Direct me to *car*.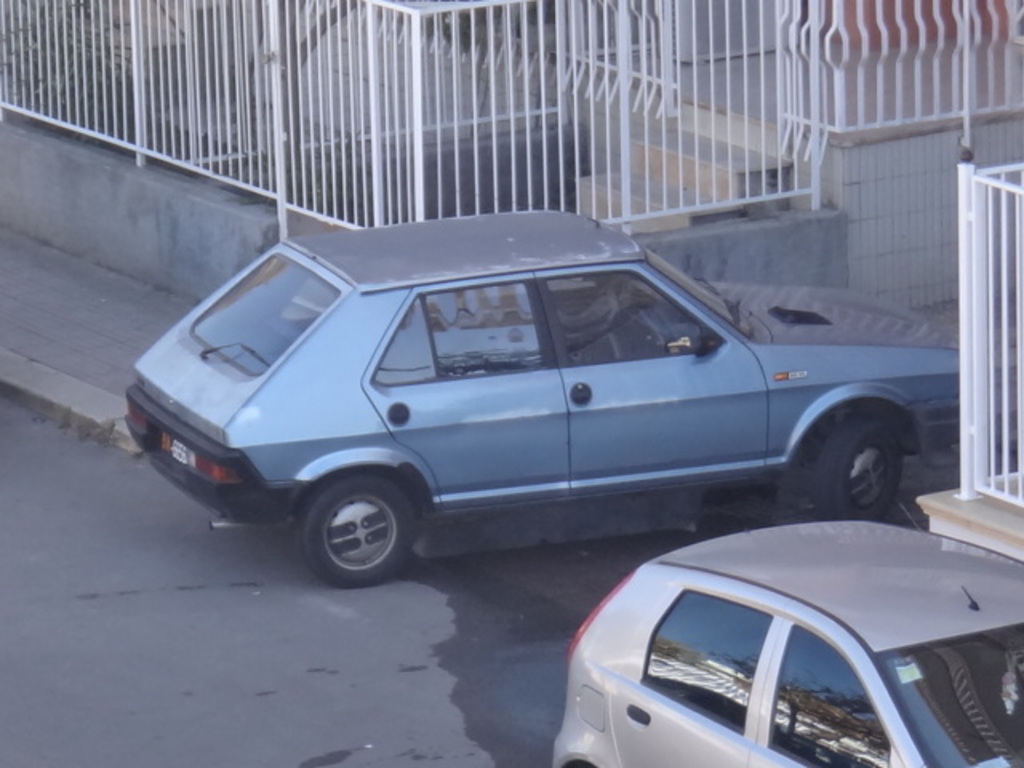
Direction: left=123, top=210, right=958, bottom=587.
